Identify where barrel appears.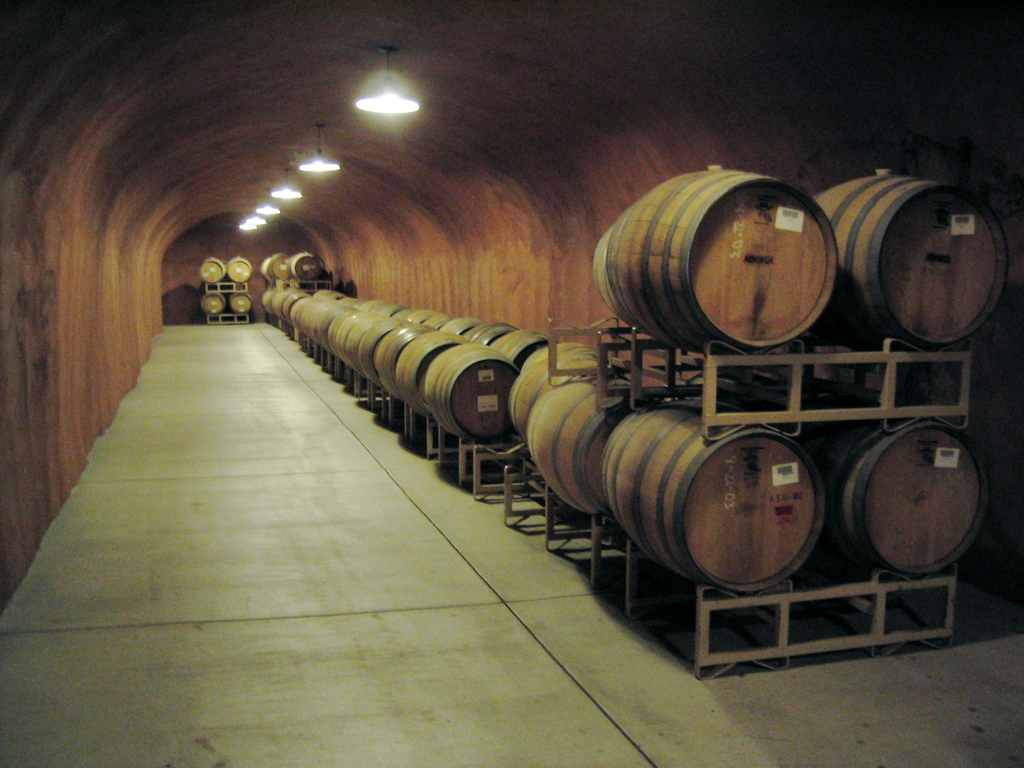
Appears at {"x1": 195, "y1": 252, "x2": 230, "y2": 282}.
